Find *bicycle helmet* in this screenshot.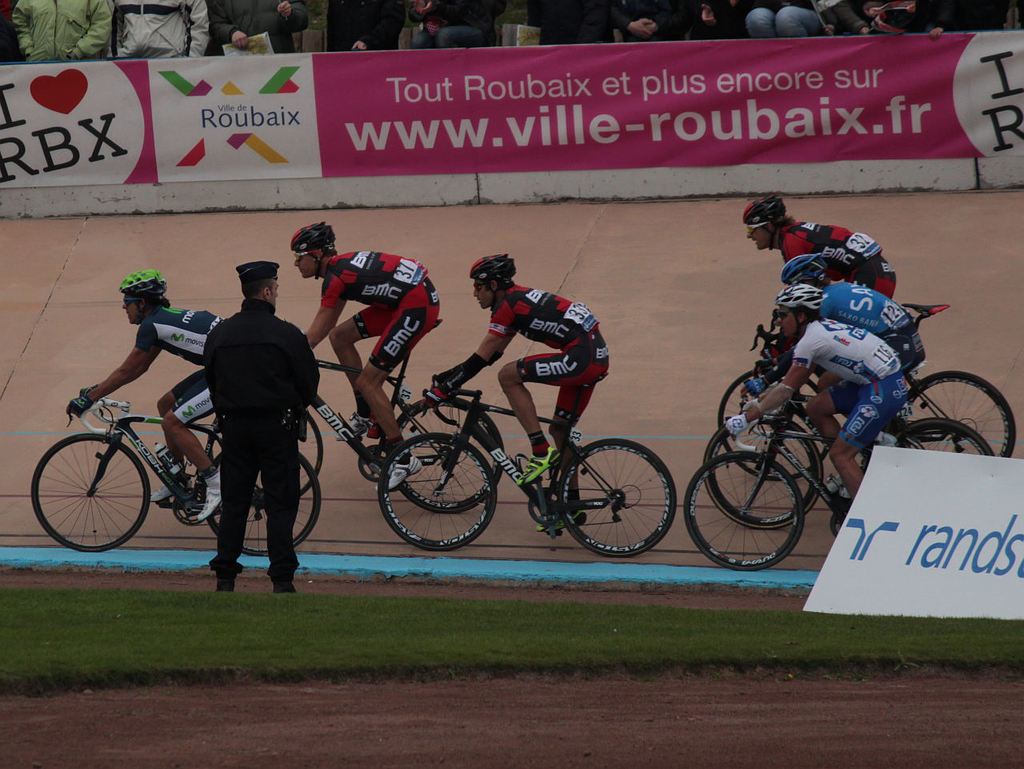
The bounding box for *bicycle helmet* is 772, 286, 822, 311.
